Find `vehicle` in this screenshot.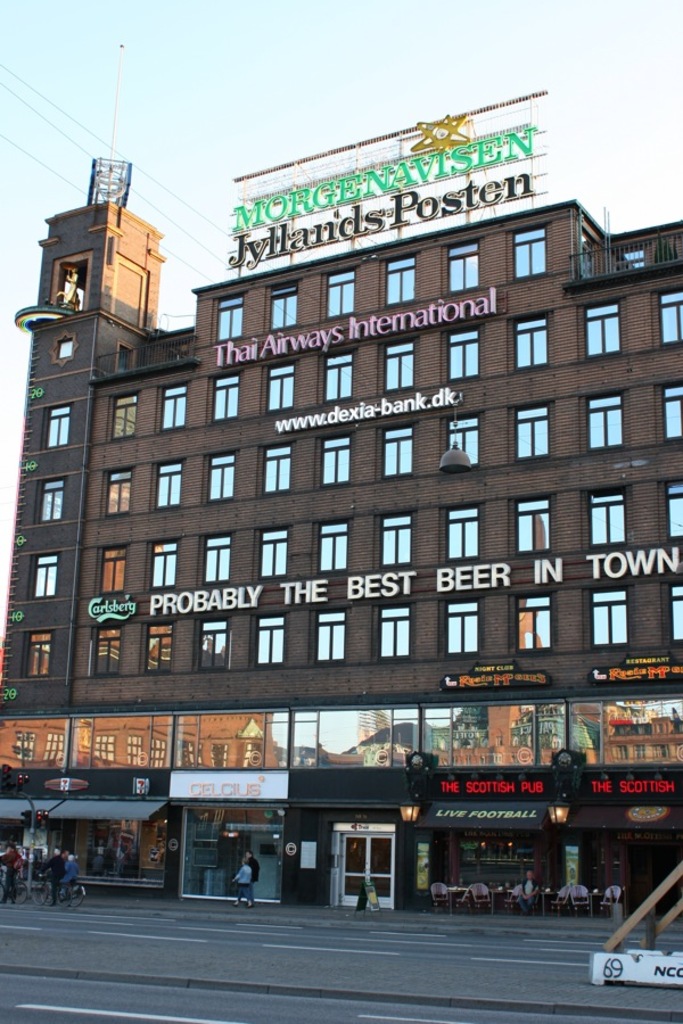
The bounding box for `vehicle` is bbox=[35, 852, 87, 906].
